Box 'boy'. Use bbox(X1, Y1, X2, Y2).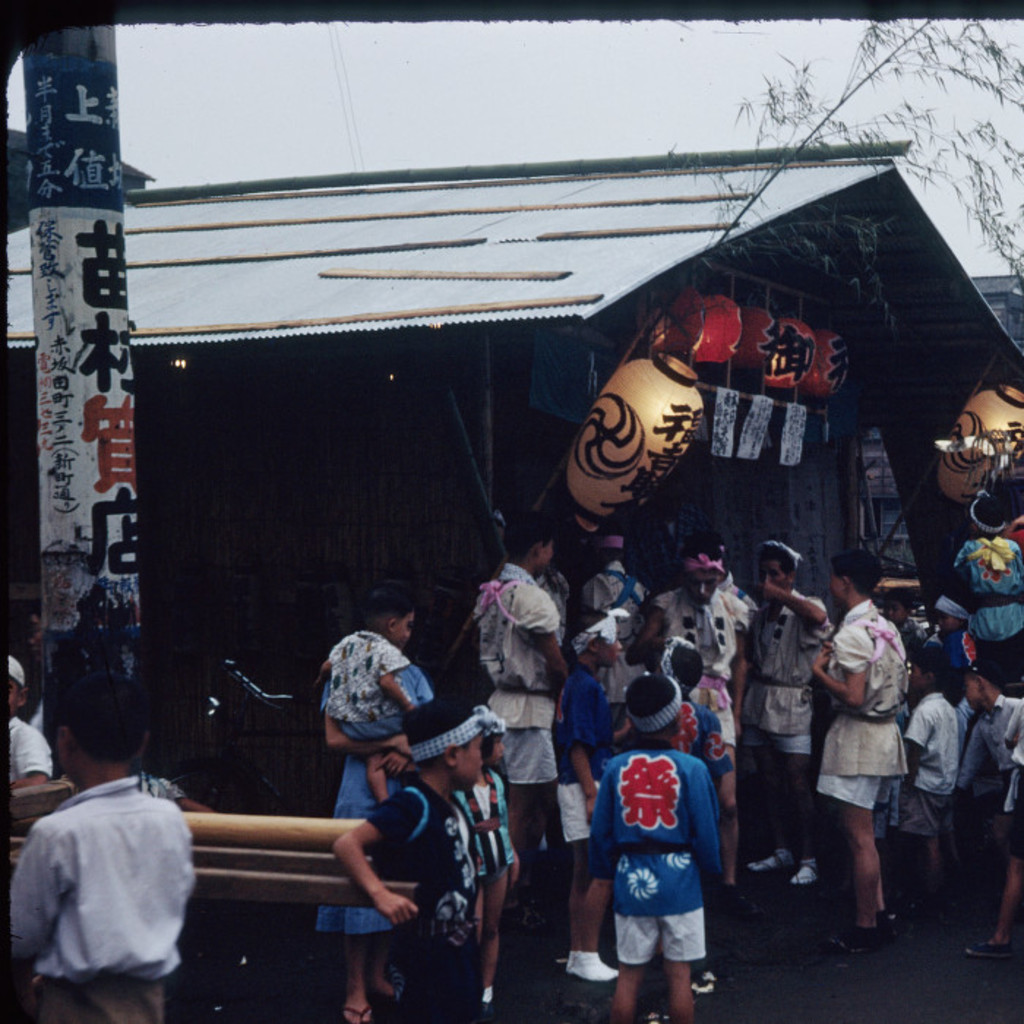
bbox(89, 677, 228, 1023).
